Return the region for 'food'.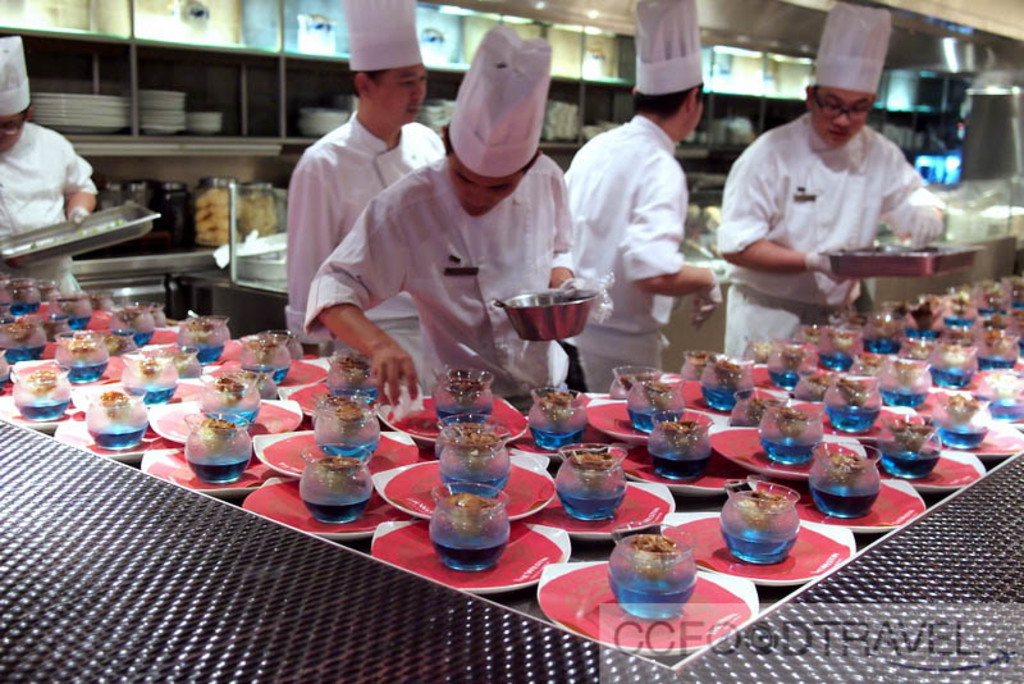
left=73, top=333, right=102, bottom=361.
